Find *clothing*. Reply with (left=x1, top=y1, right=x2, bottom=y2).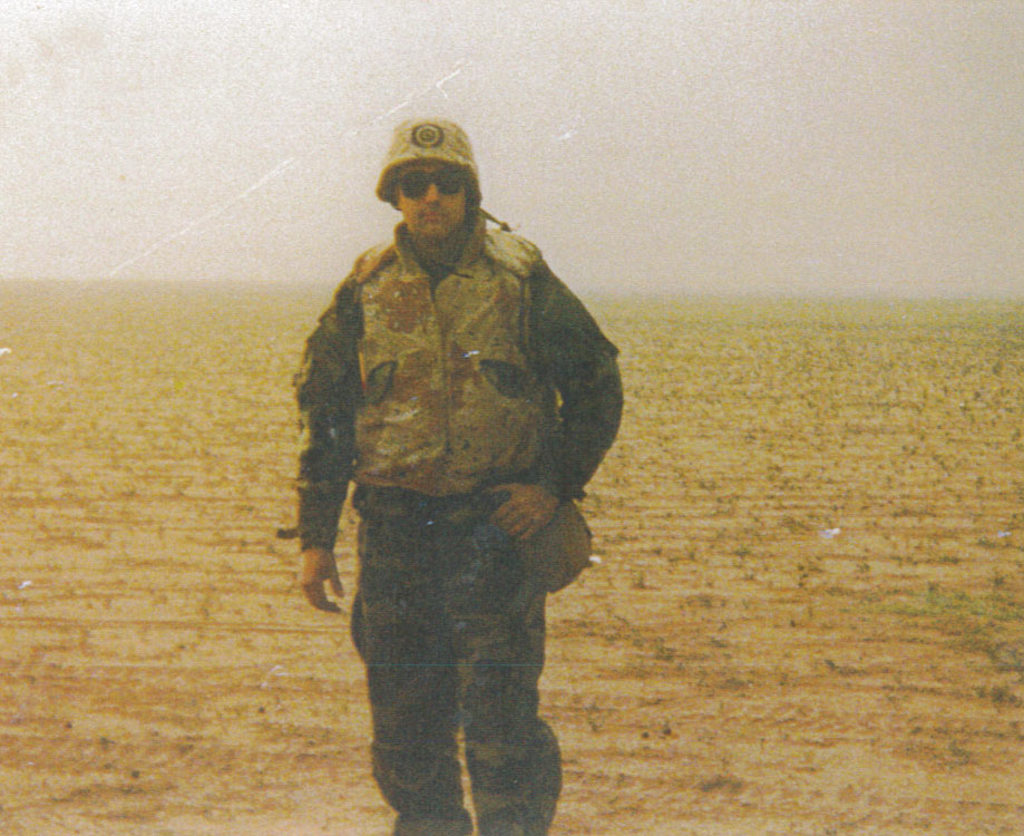
(left=287, top=203, right=617, bottom=835).
